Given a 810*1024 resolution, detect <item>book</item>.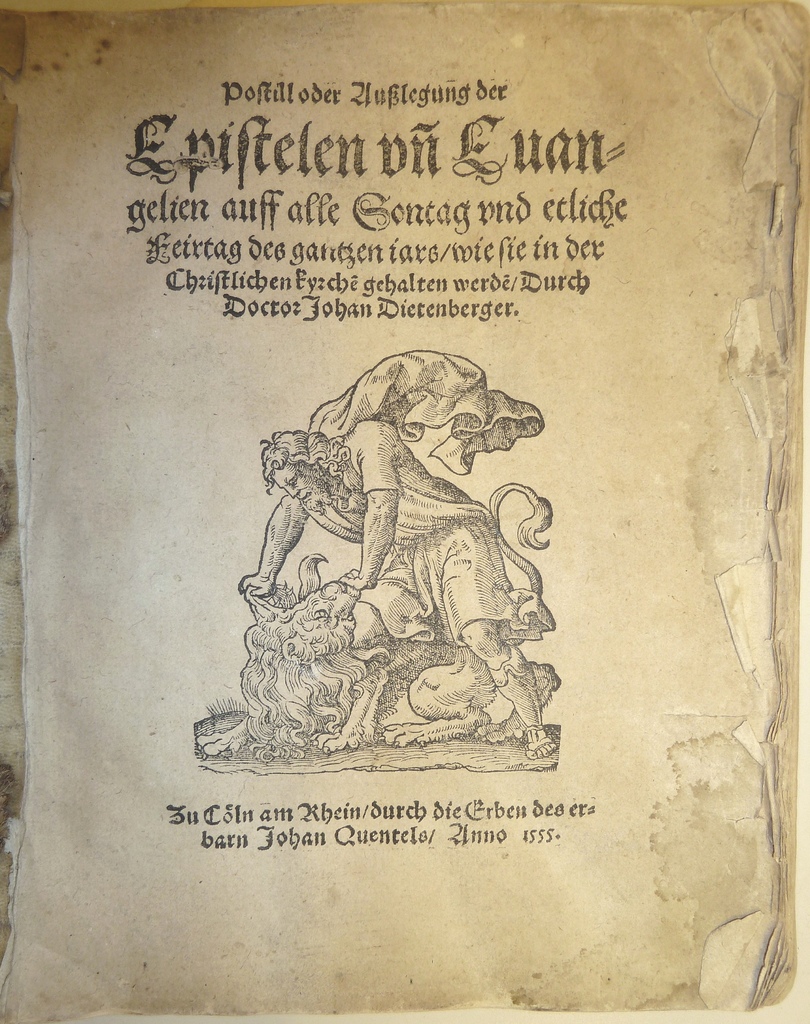
[48,4,809,991].
